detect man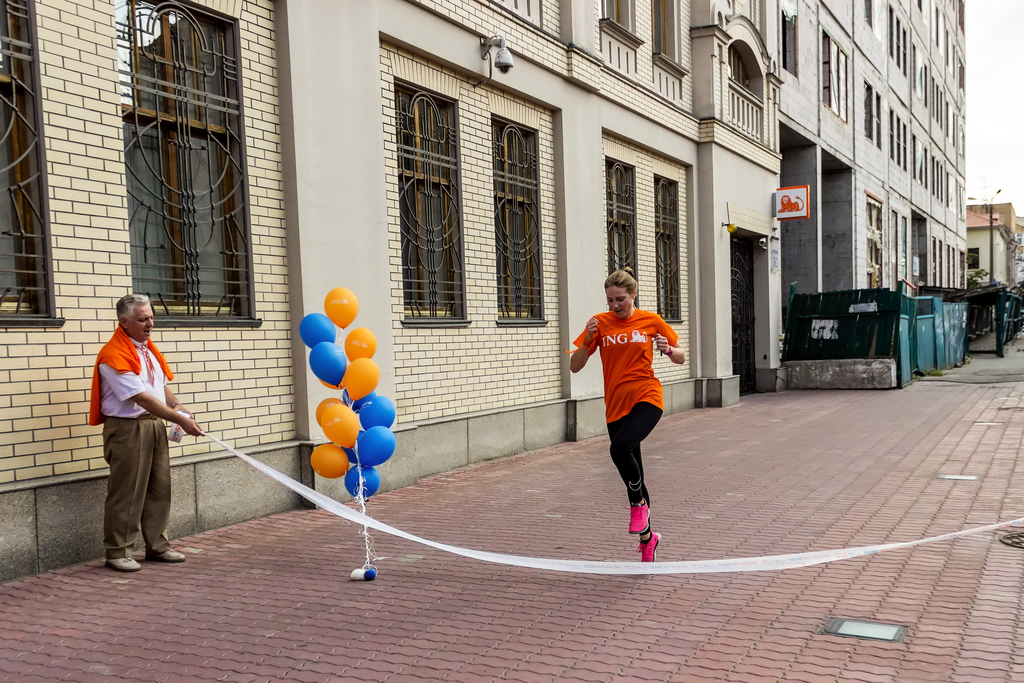
l=87, t=306, r=191, b=575
